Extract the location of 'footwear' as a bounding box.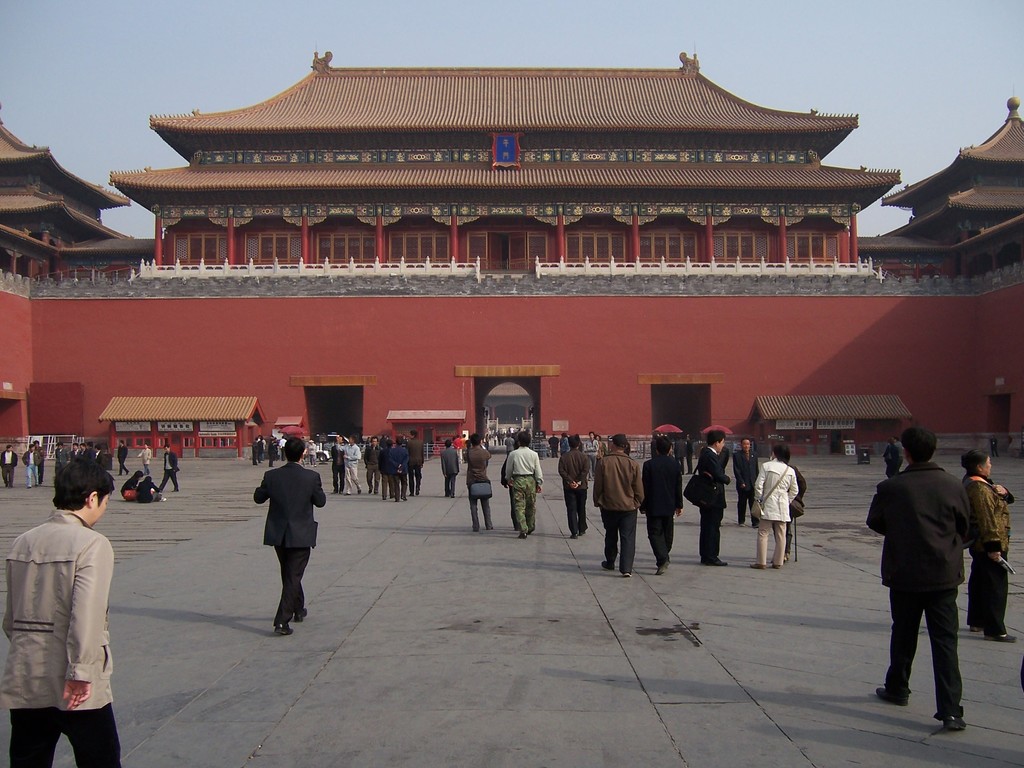
[x1=160, y1=496, x2=168, y2=501].
